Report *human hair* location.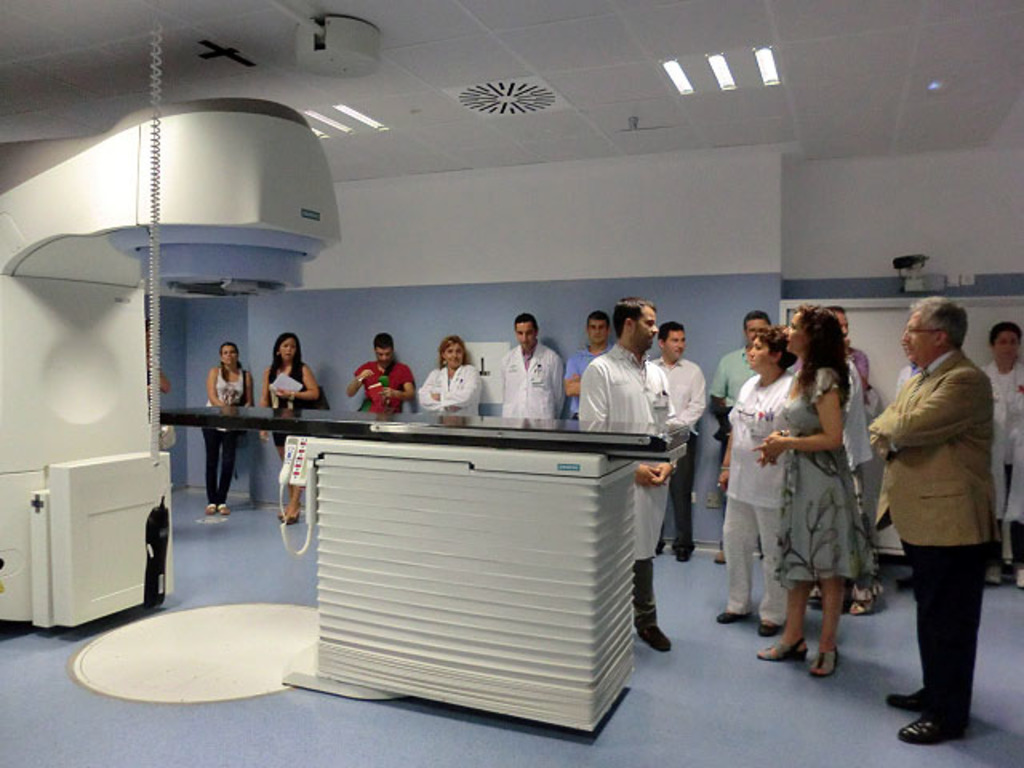
Report: [x1=912, y1=296, x2=973, y2=349].
